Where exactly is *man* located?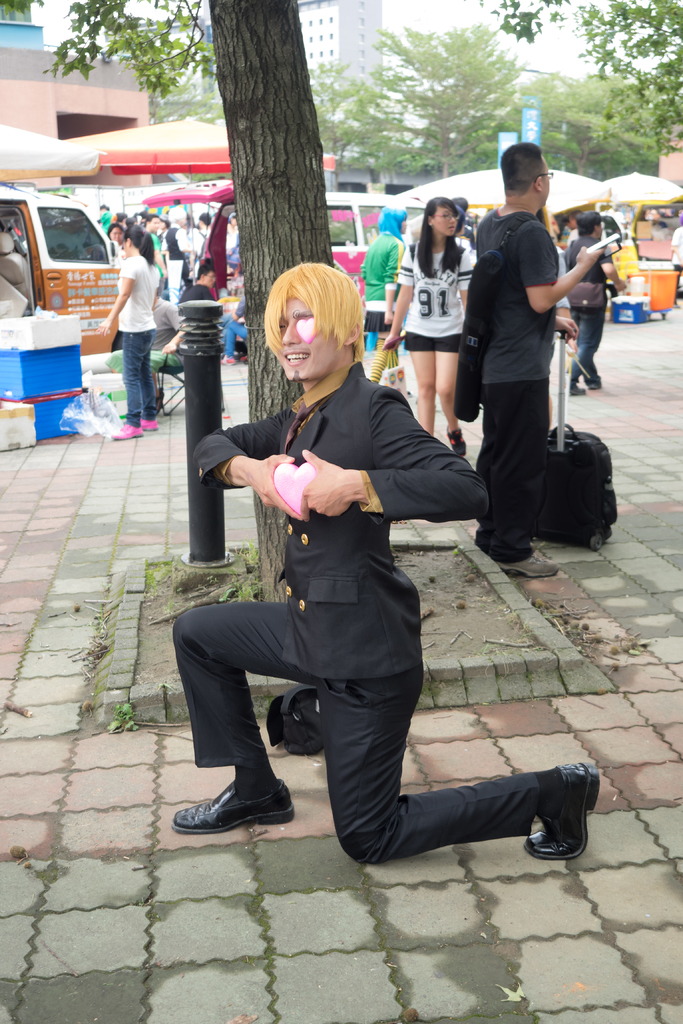
Its bounding box is bbox(450, 140, 605, 595).
